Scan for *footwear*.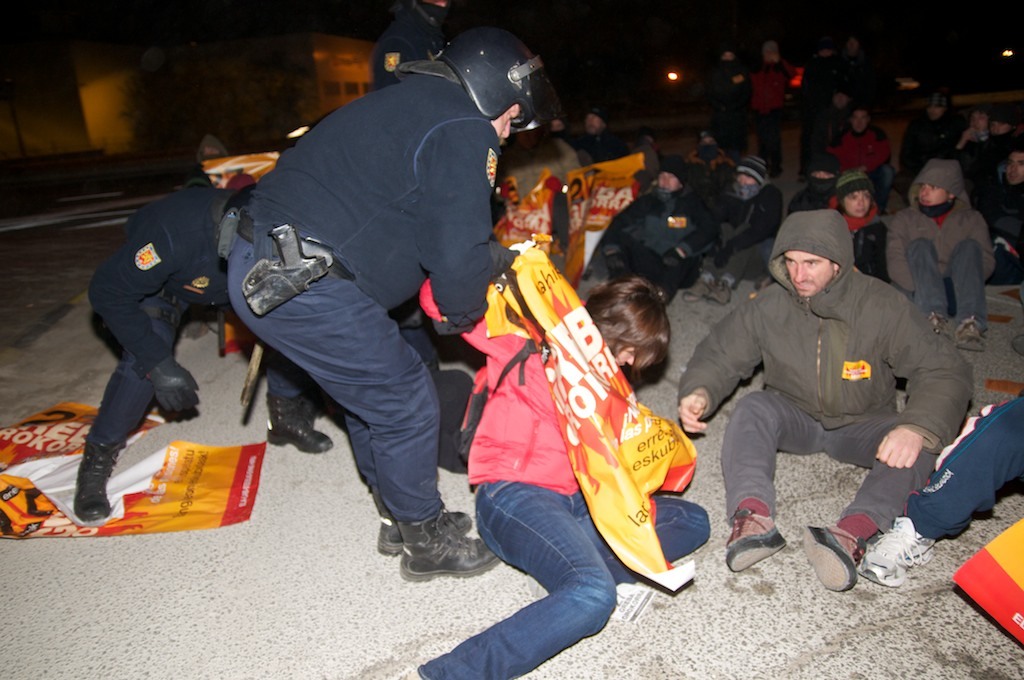
Scan result: <region>688, 276, 738, 305</region>.
